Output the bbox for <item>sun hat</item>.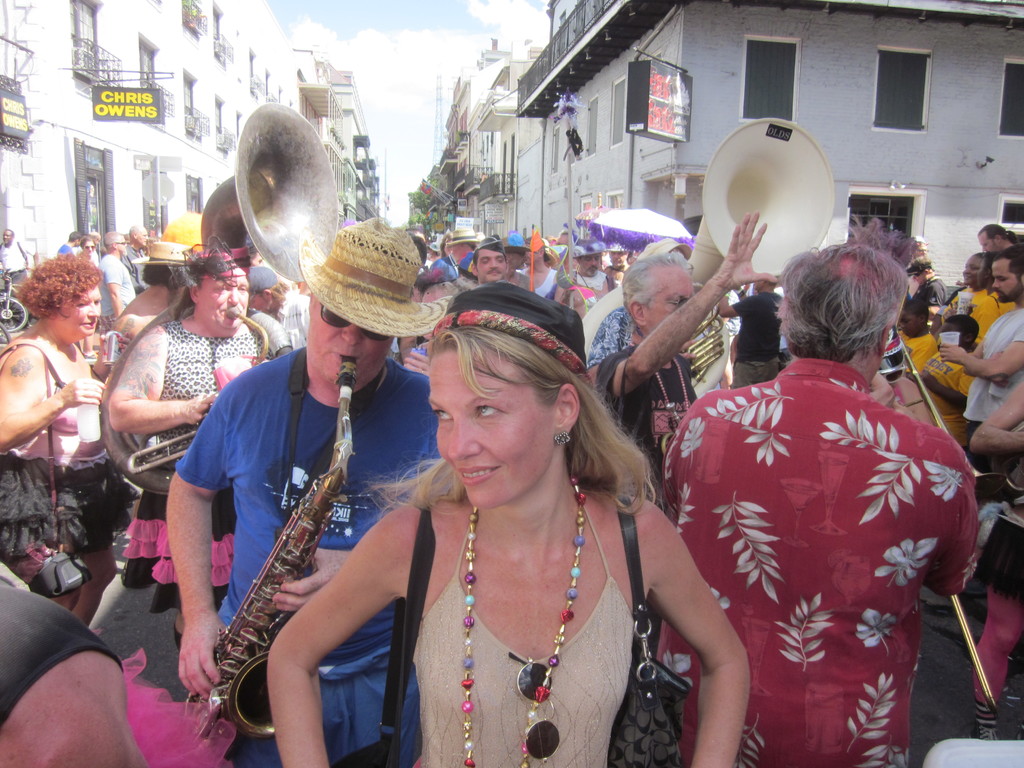
[442,225,483,246].
